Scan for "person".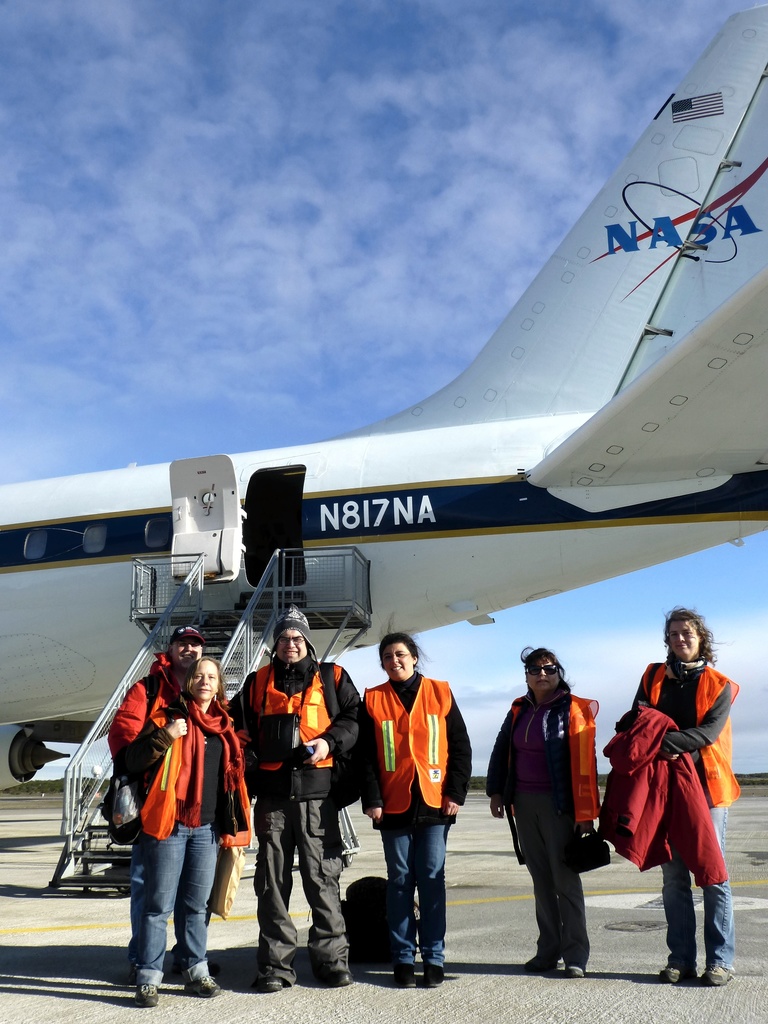
Scan result: [left=354, top=617, right=457, bottom=990].
